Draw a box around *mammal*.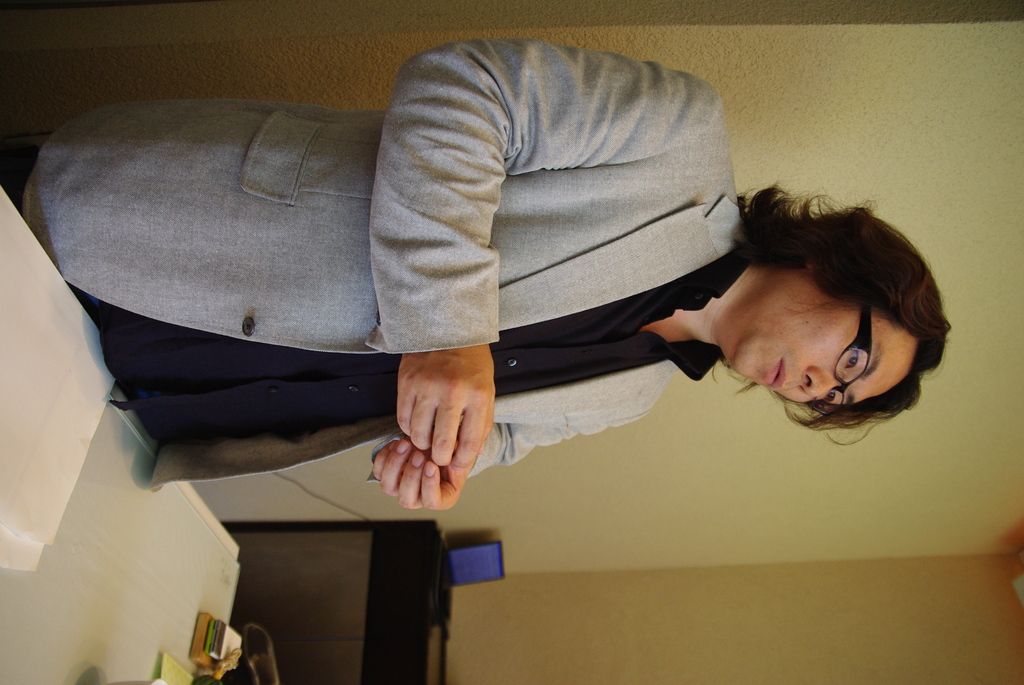
bbox=(20, 15, 843, 562).
